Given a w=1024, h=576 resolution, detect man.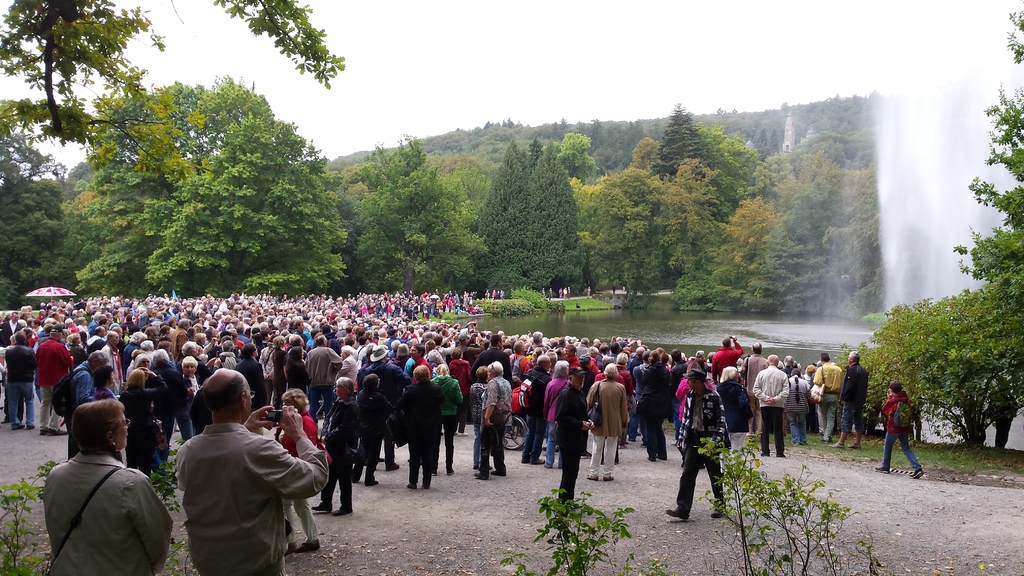
(x1=305, y1=336, x2=345, y2=411).
